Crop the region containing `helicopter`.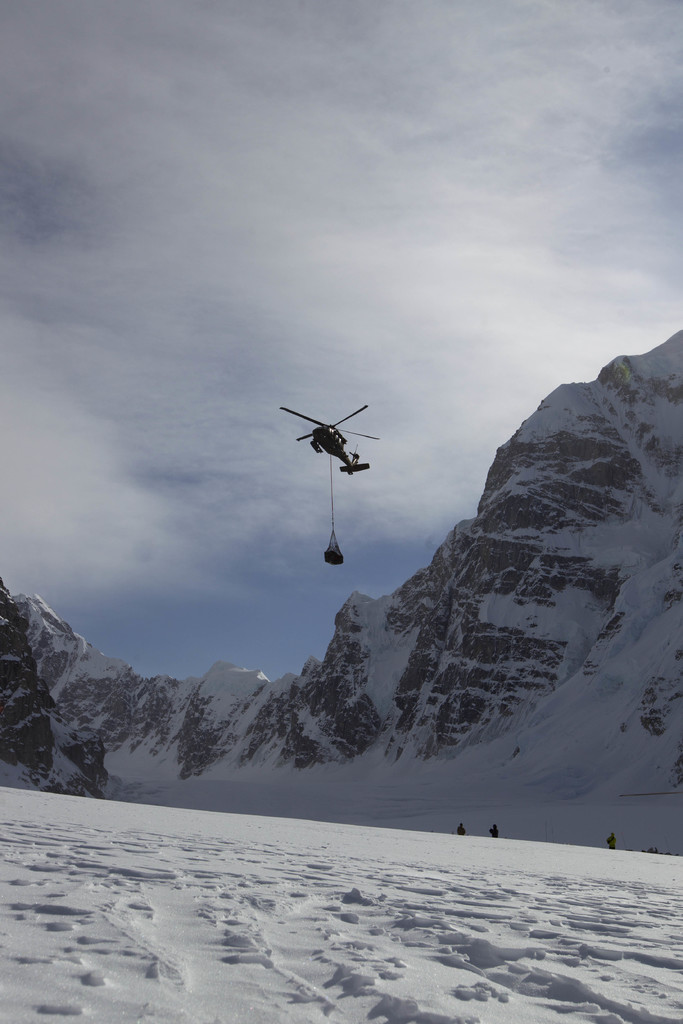
Crop region: x1=275, y1=409, x2=380, y2=481.
